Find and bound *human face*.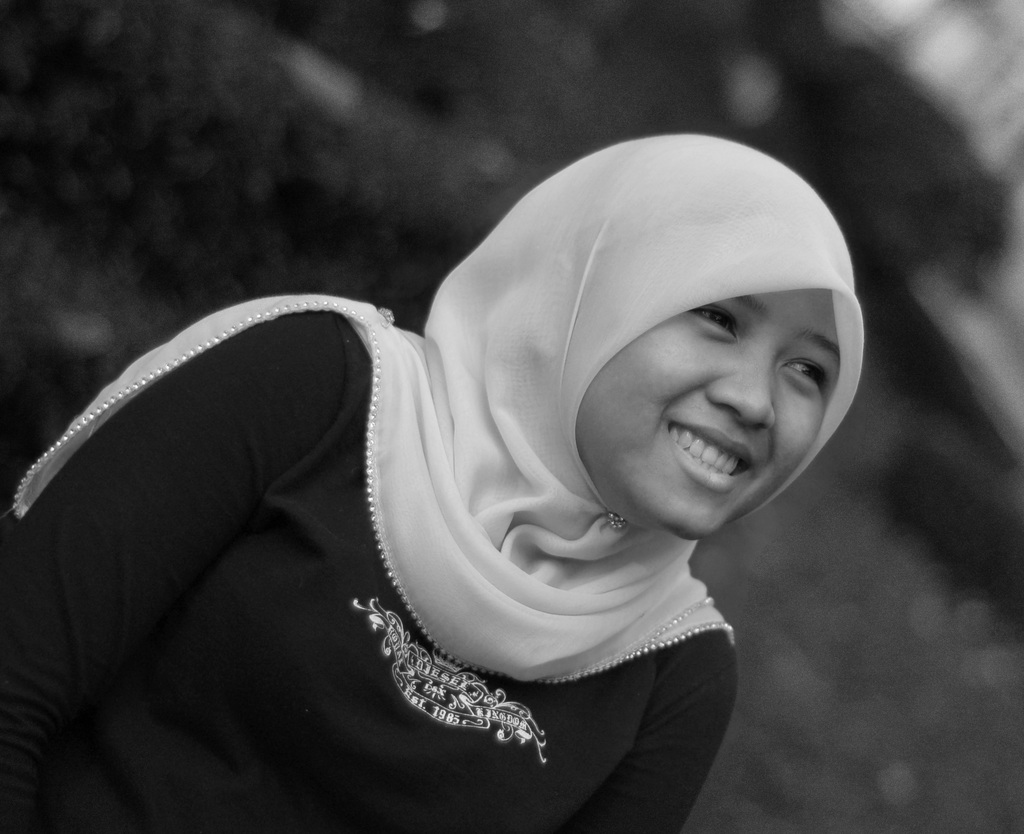
Bound: (left=574, top=270, right=852, bottom=538).
